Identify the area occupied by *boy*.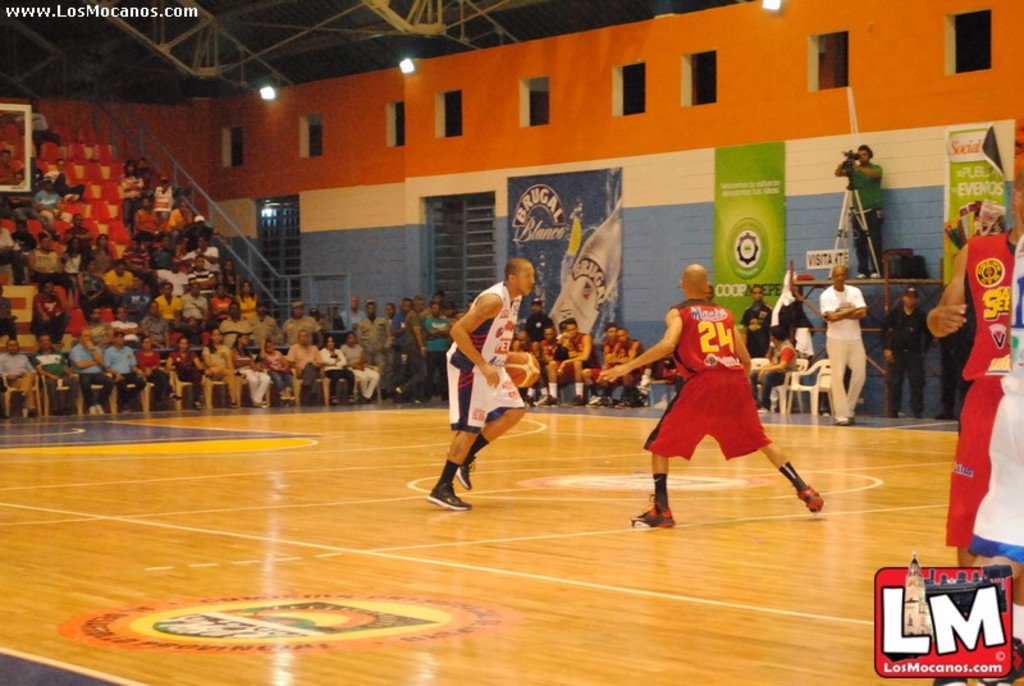
Area: [x1=585, y1=323, x2=617, y2=404].
